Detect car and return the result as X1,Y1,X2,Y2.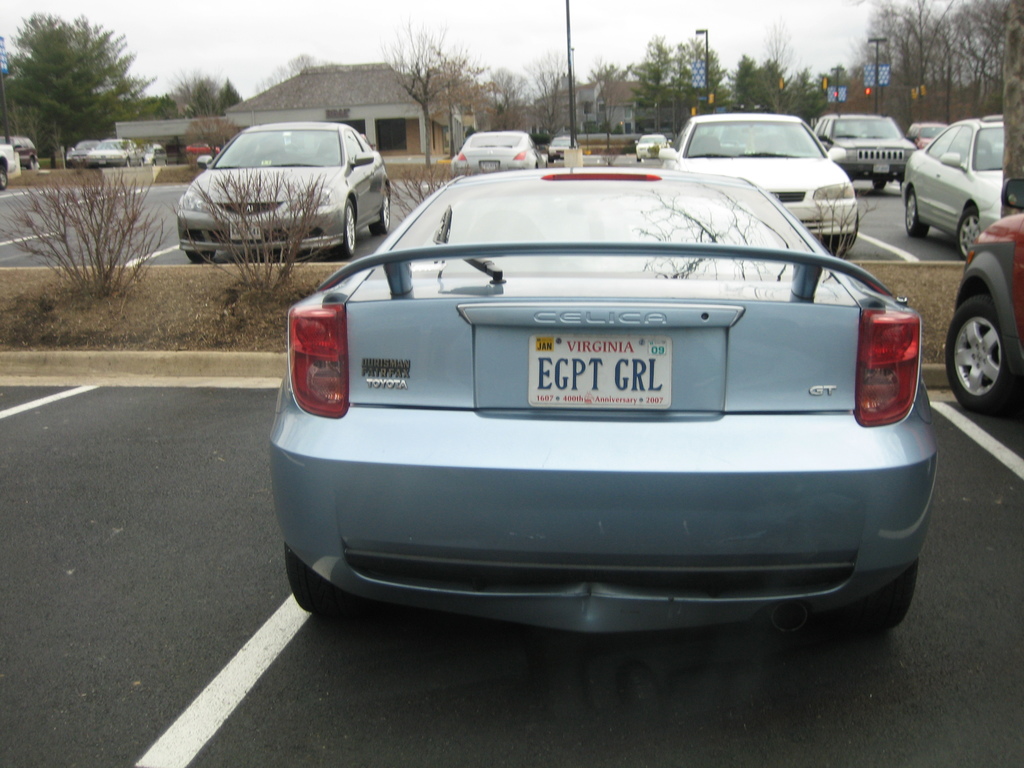
184,140,219,157.
